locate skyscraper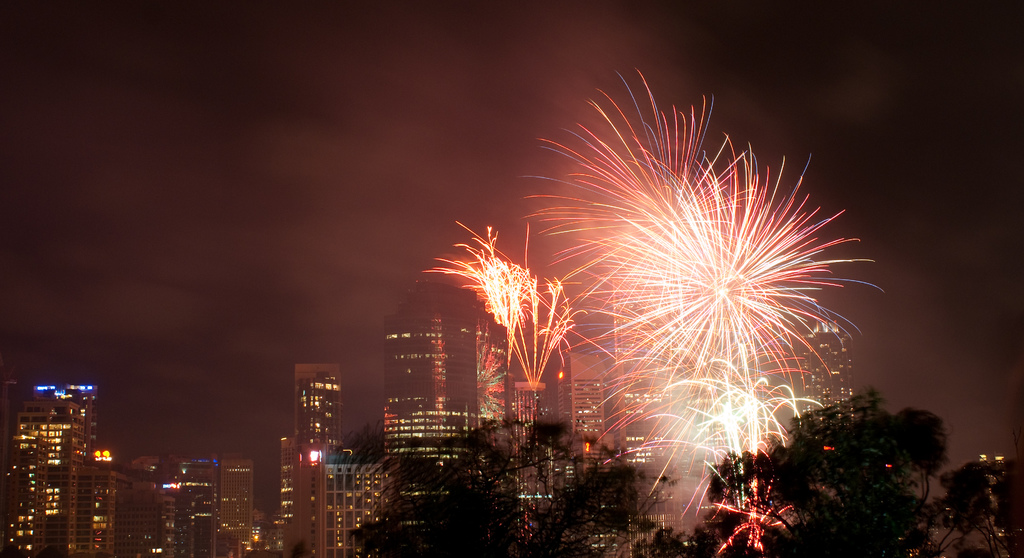
BBox(591, 205, 729, 557)
